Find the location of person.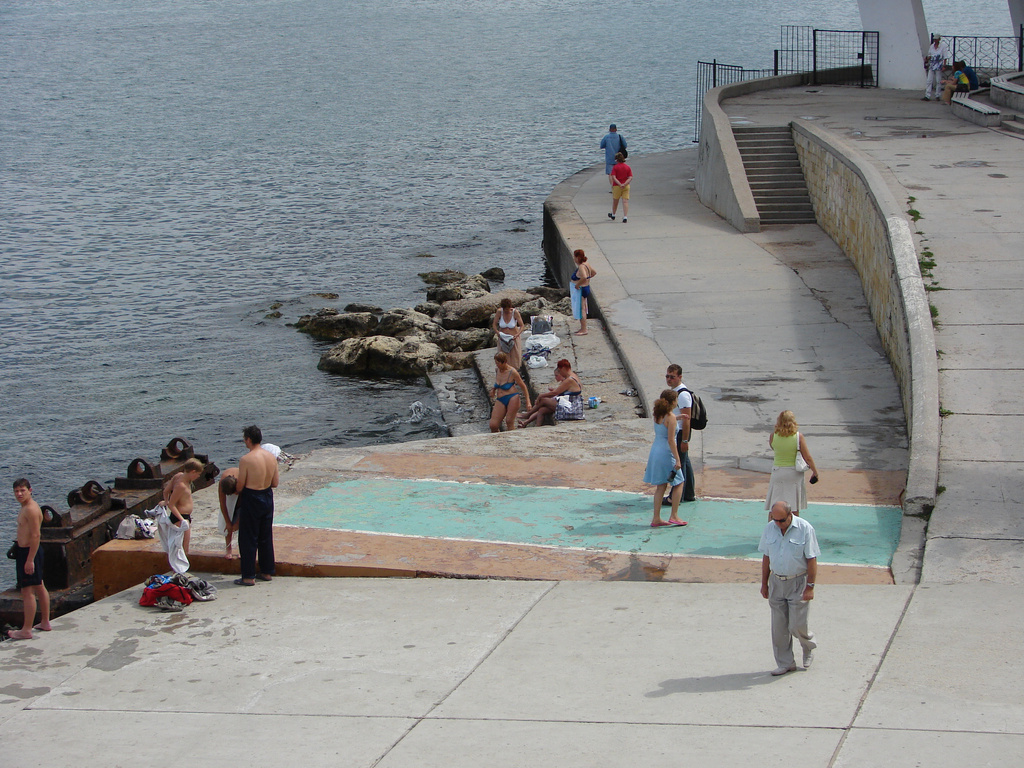
Location: bbox=[768, 410, 821, 512].
